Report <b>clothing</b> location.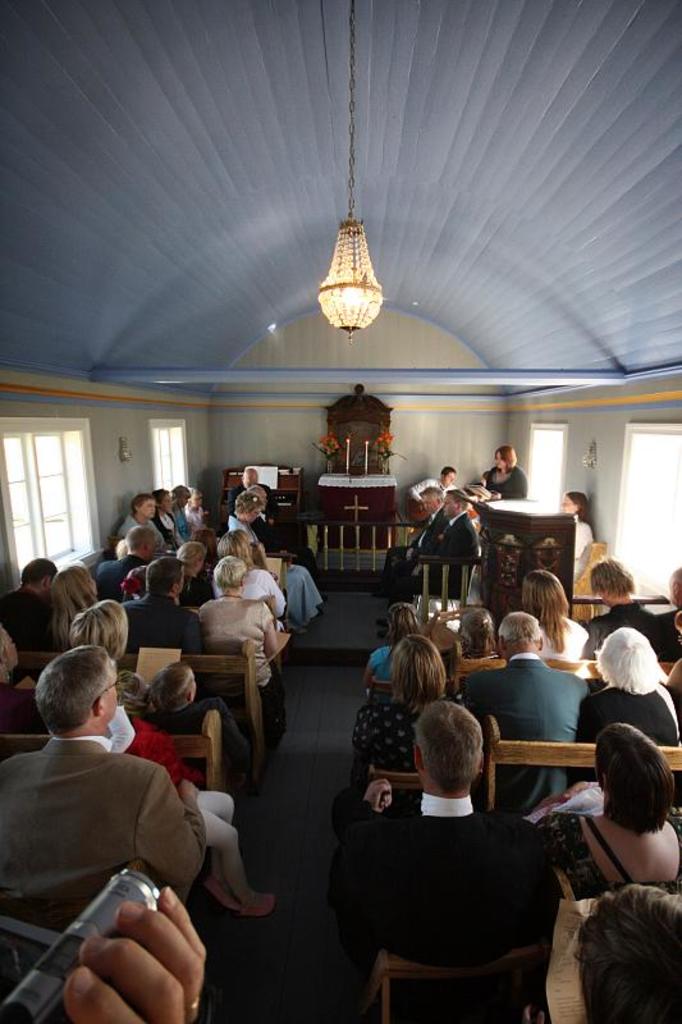
Report: locate(576, 677, 681, 799).
